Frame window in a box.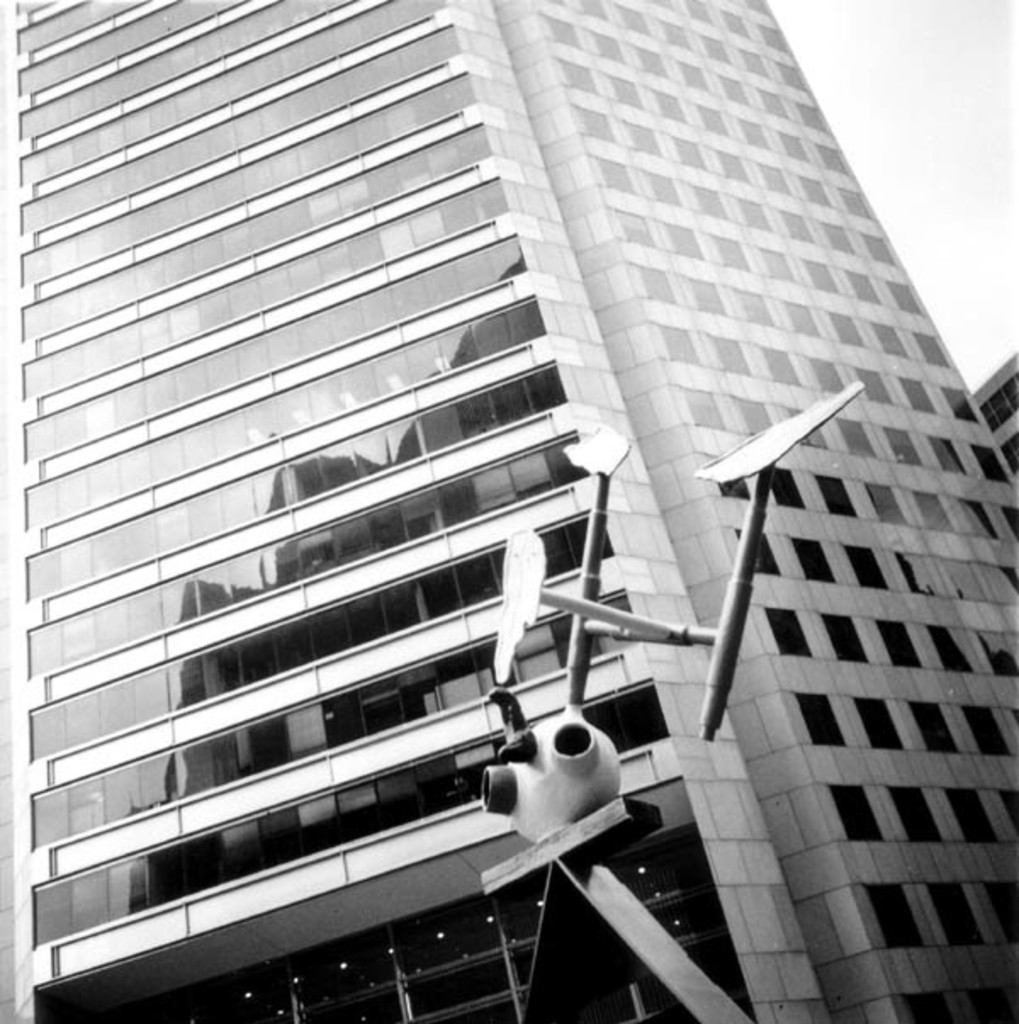
<region>802, 172, 825, 205</region>.
